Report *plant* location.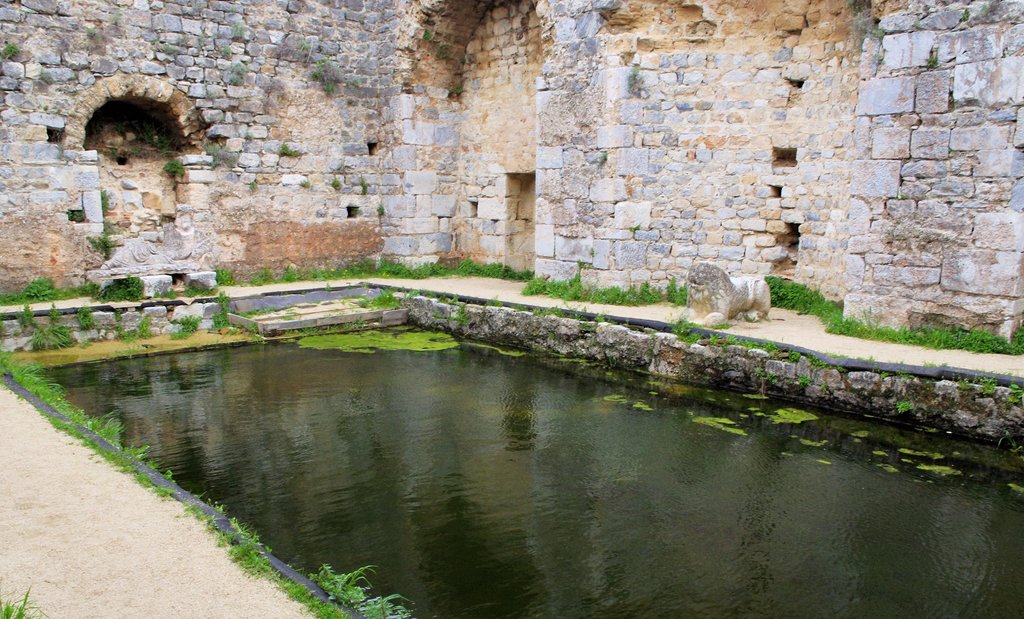
Report: <box>509,301,527,313</box>.
